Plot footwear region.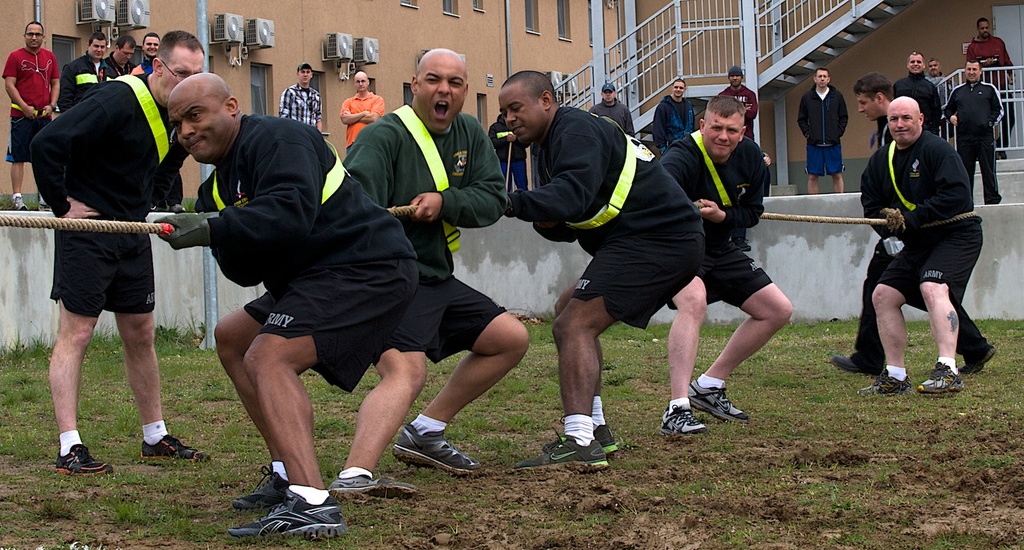
Plotted at rect(58, 442, 117, 479).
